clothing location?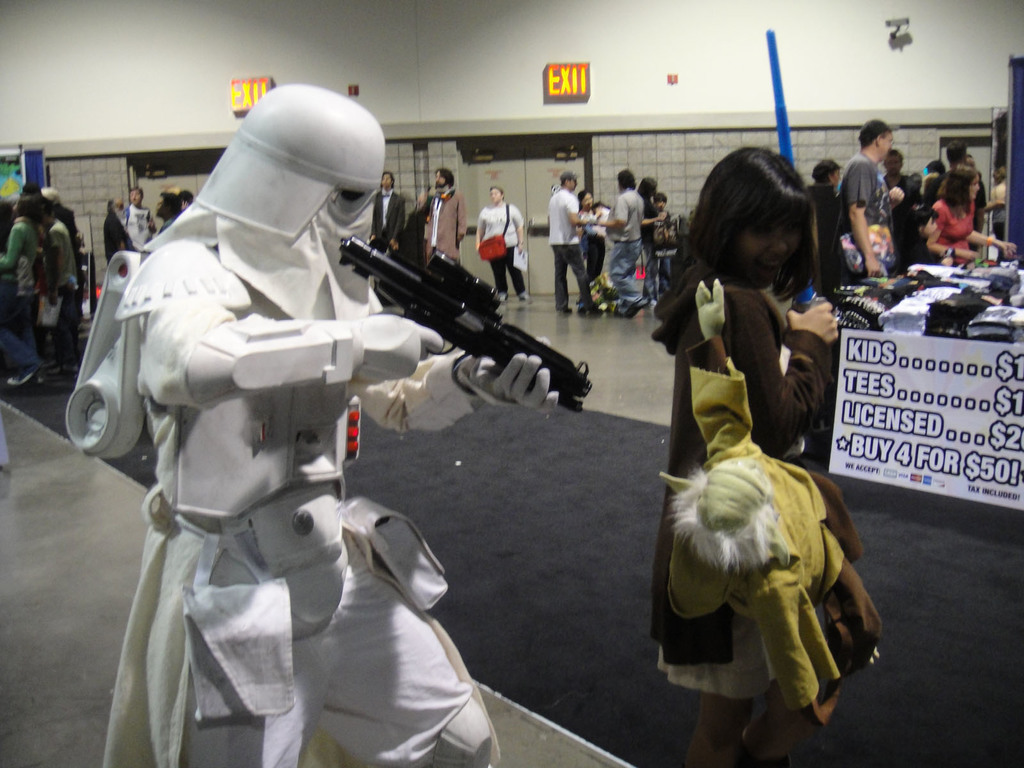
BBox(481, 204, 521, 270)
